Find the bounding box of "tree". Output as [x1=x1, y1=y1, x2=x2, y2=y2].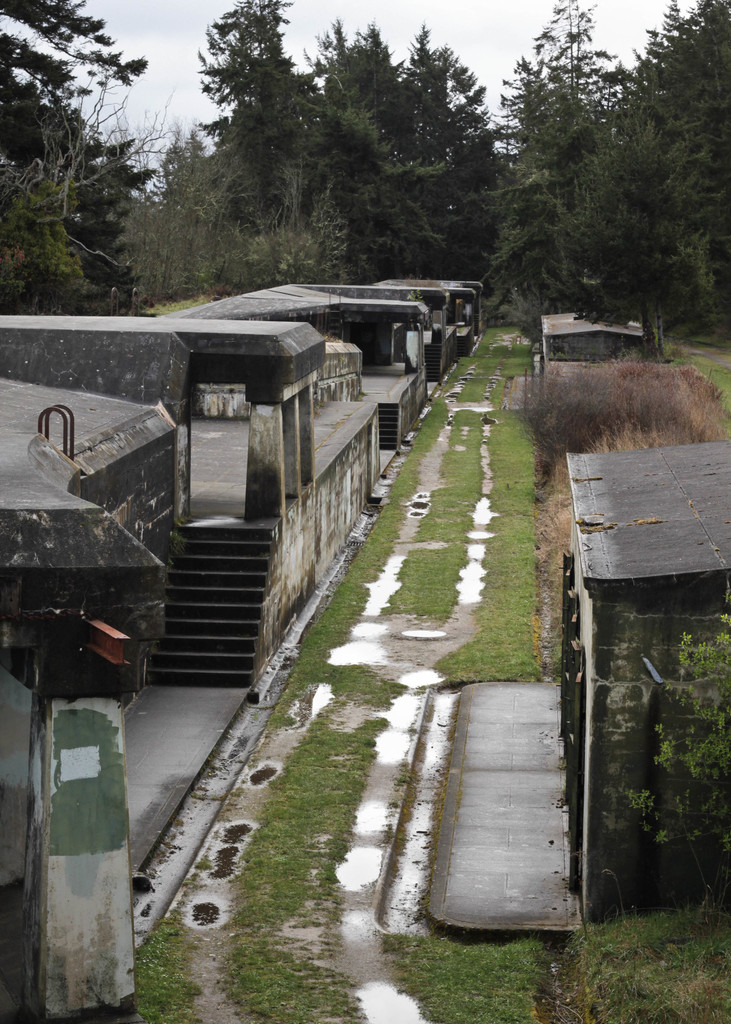
[x1=569, y1=0, x2=726, y2=362].
